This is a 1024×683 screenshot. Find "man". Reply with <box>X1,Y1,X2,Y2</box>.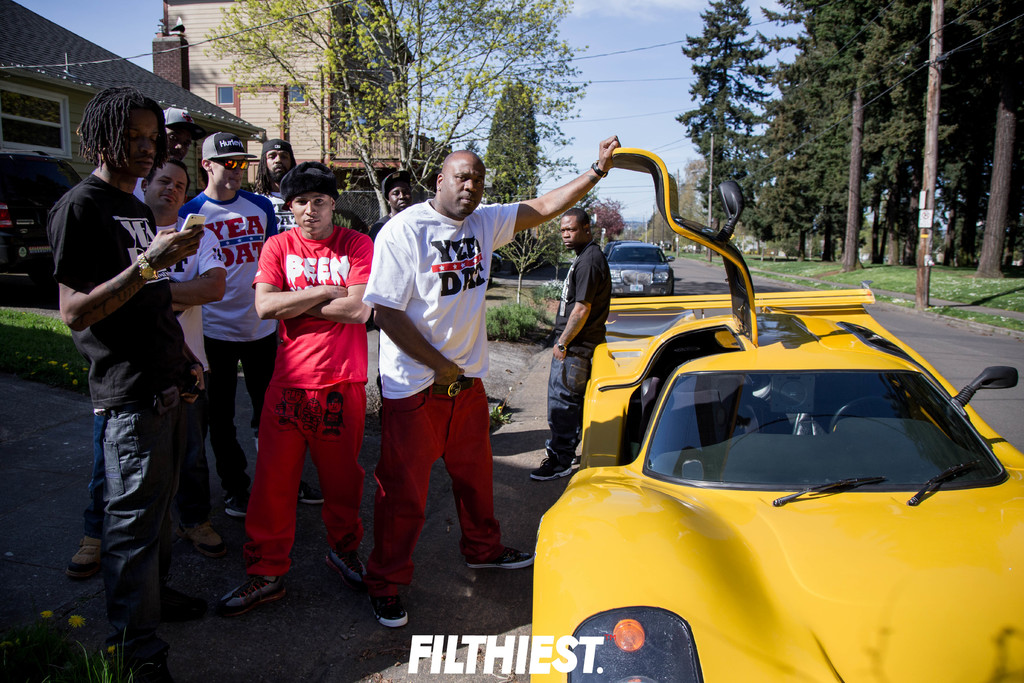
<box>51,86,205,662</box>.
